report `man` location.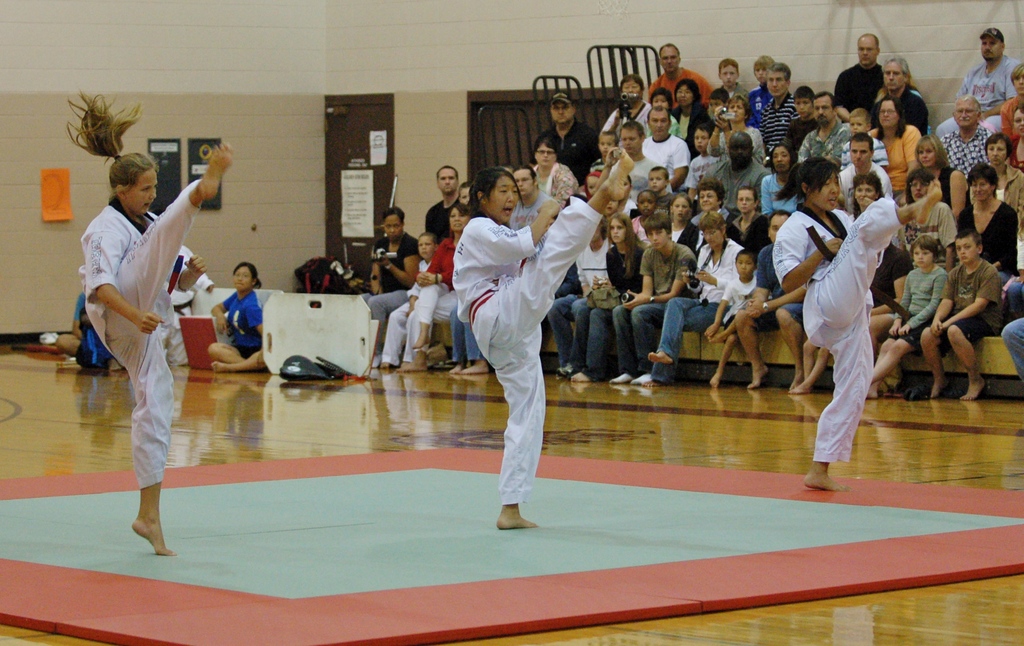
Report: BBox(935, 95, 1000, 173).
